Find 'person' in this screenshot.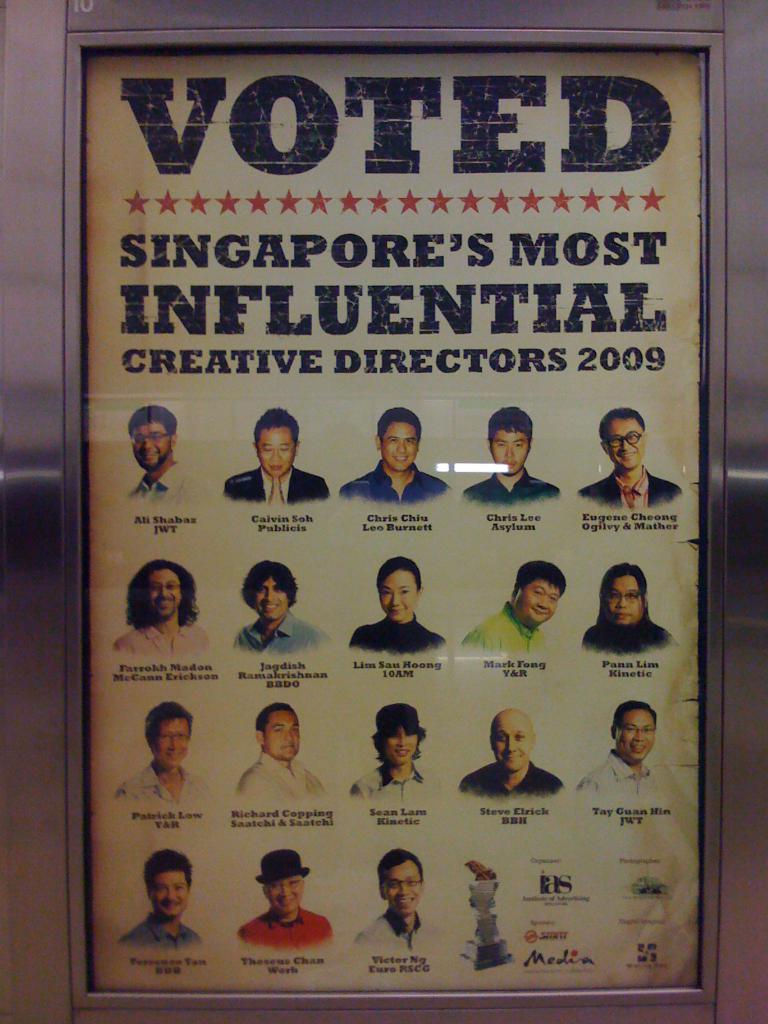
The bounding box for 'person' is box=[577, 410, 684, 513].
